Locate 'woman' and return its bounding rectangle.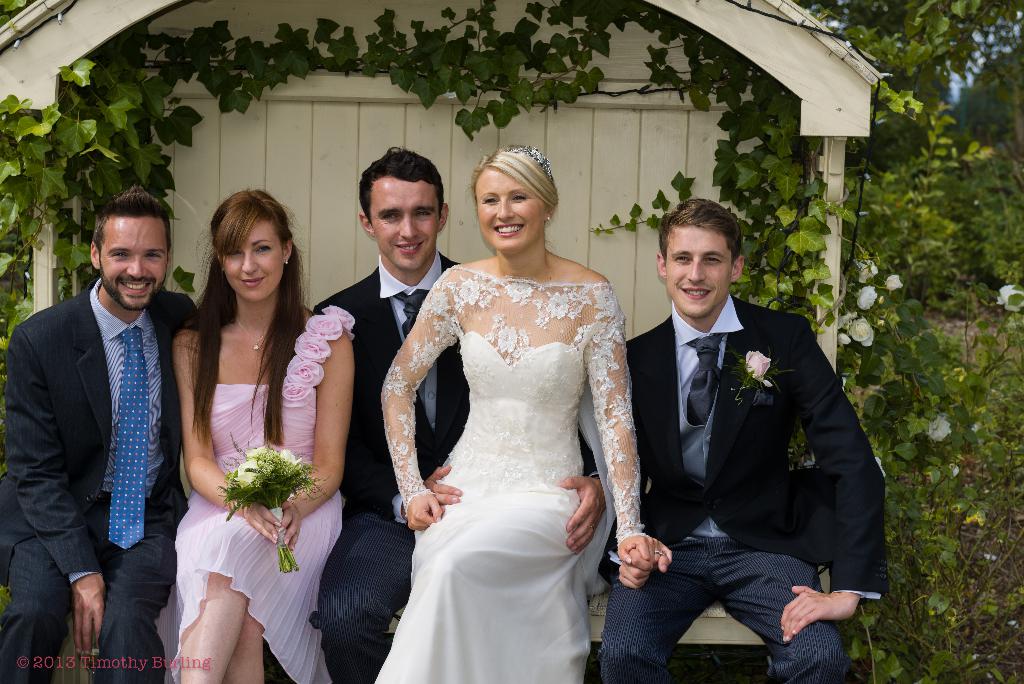
{"left": 377, "top": 142, "right": 653, "bottom": 683}.
